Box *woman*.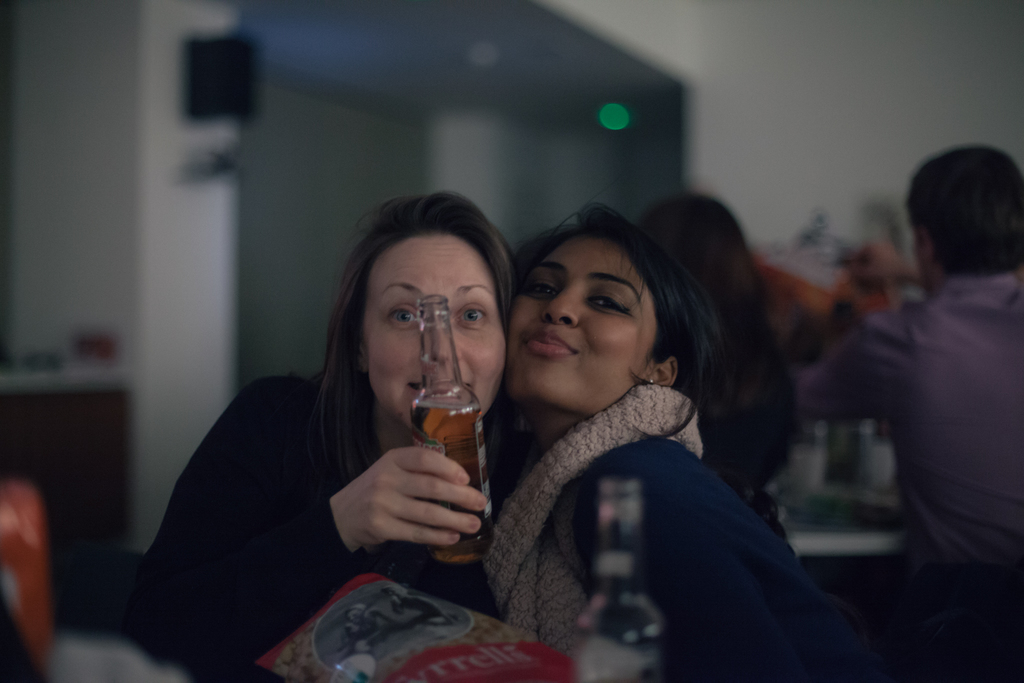
detection(138, 180, 549, 655).
